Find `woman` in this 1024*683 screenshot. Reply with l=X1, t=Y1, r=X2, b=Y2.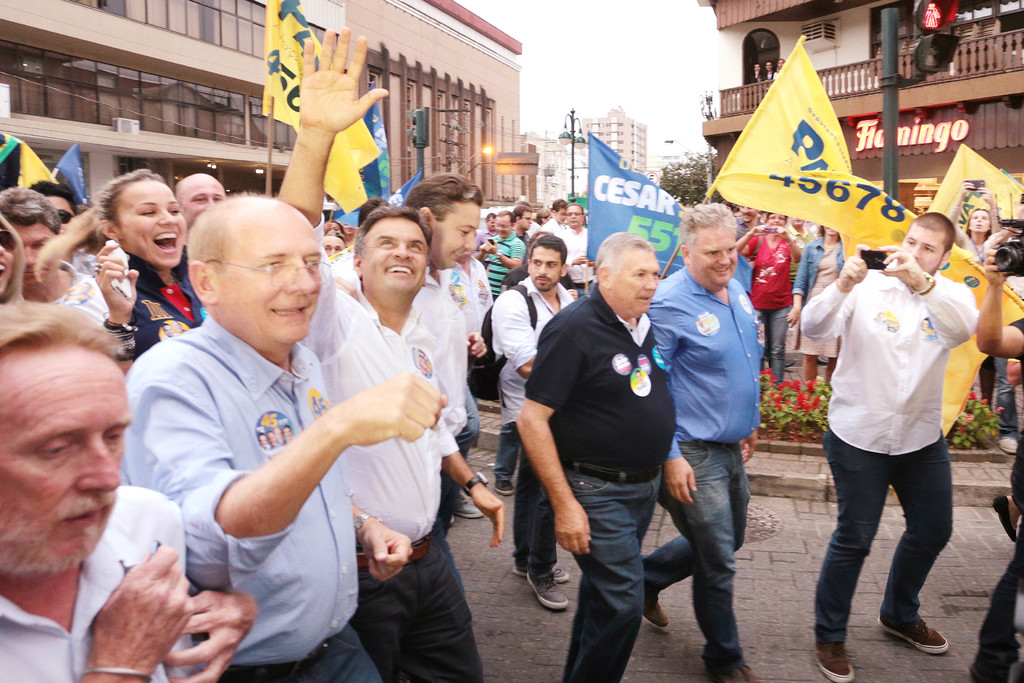
l=733, t=214, r=801, b=385.
